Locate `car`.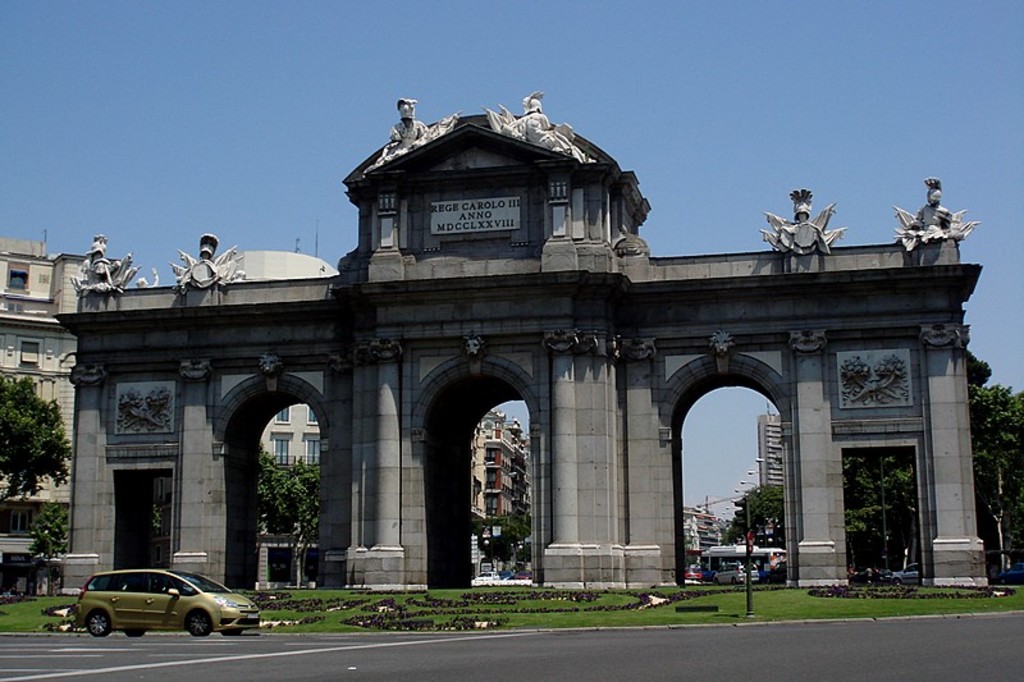
Bounding box: (891,562,919,586).
